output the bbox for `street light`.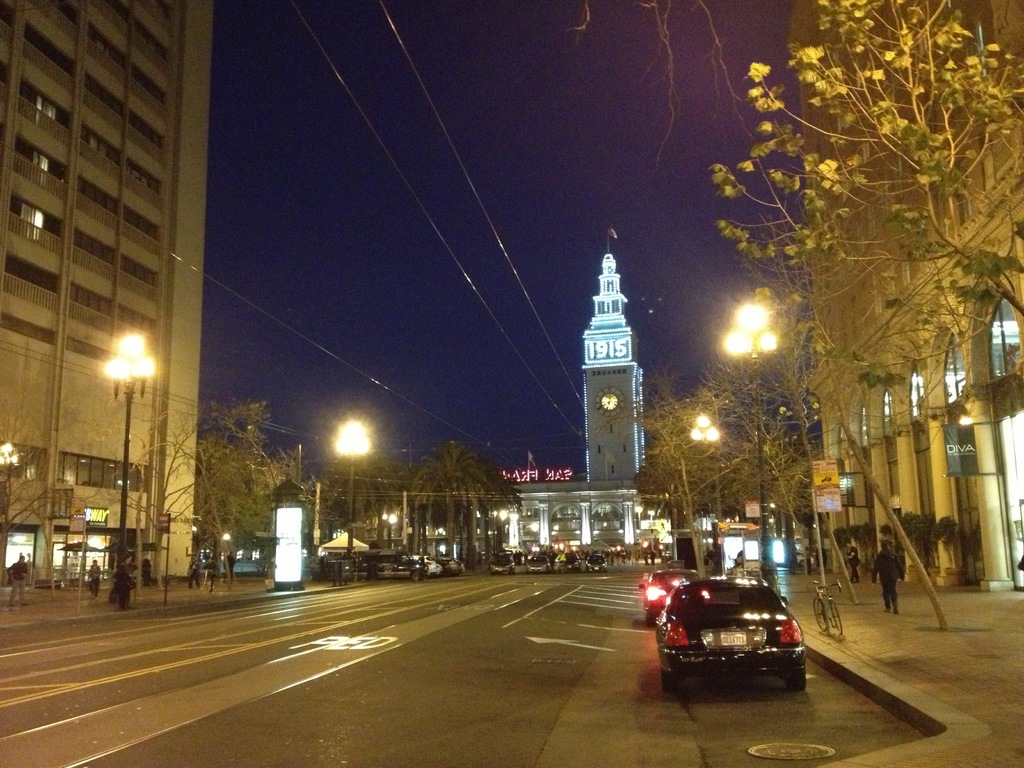
93/328/164/603.
